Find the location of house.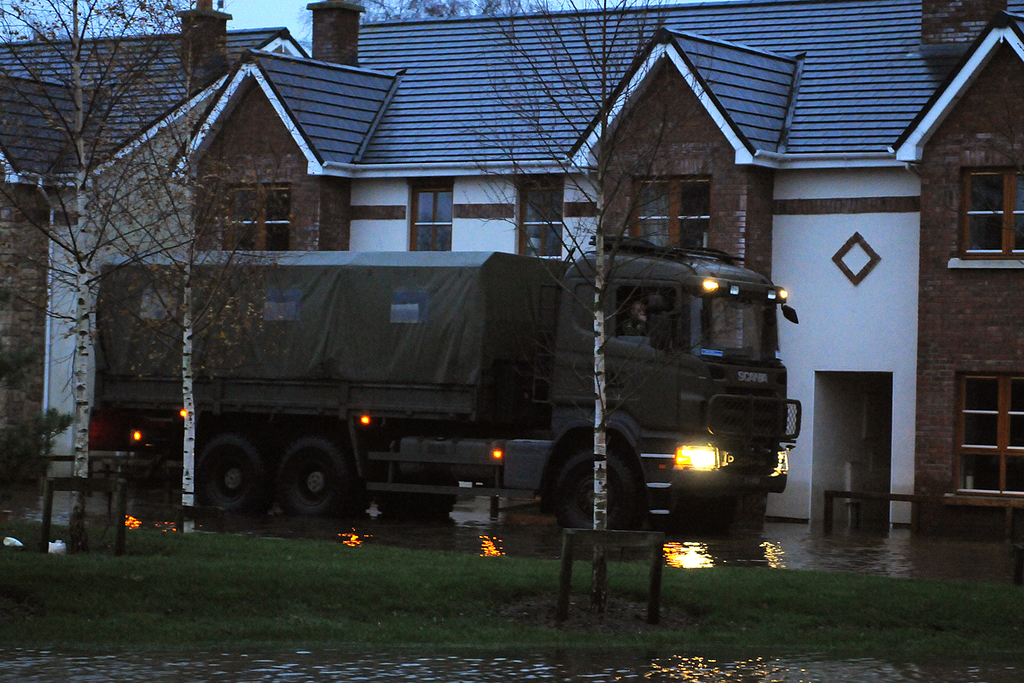
Location: bbox(0, 0, 313, 546).
